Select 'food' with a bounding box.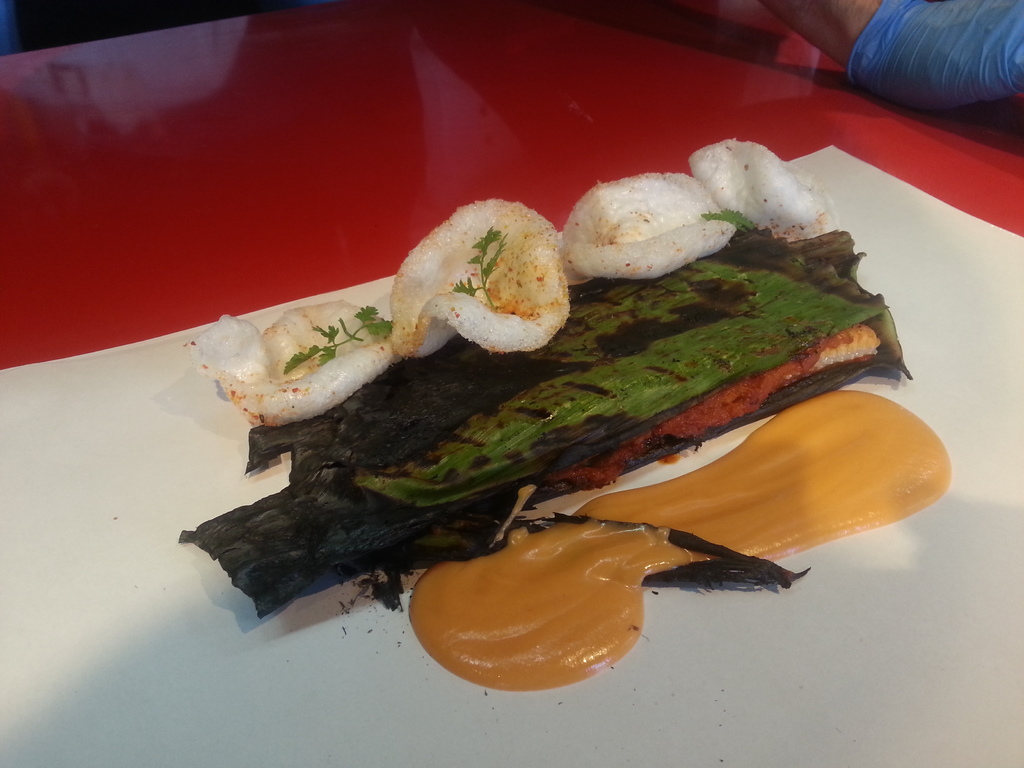
191 299 397 424.
